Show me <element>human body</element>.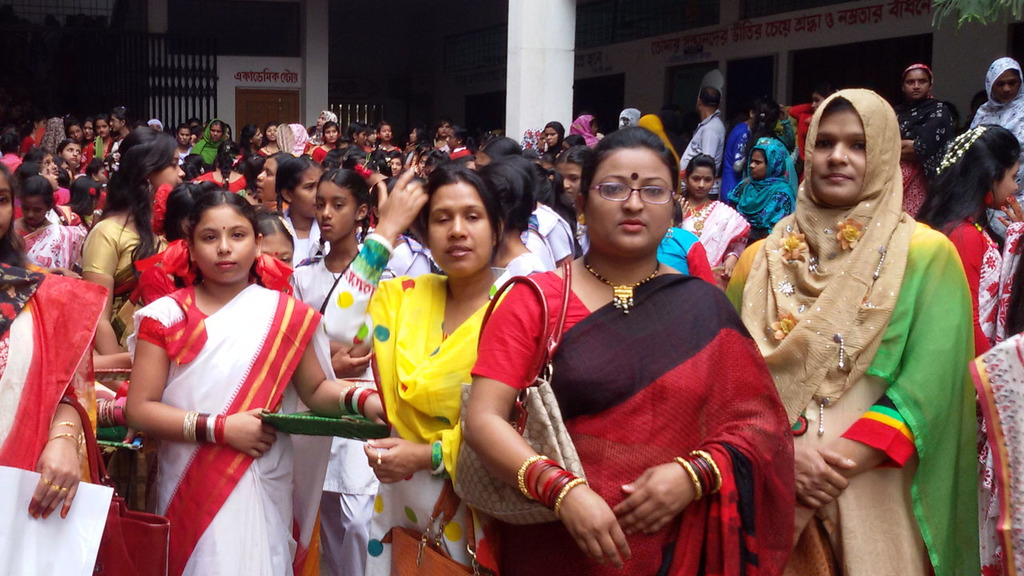
<element>human body</element> is here: select_region(0, 160, 113, 520).
